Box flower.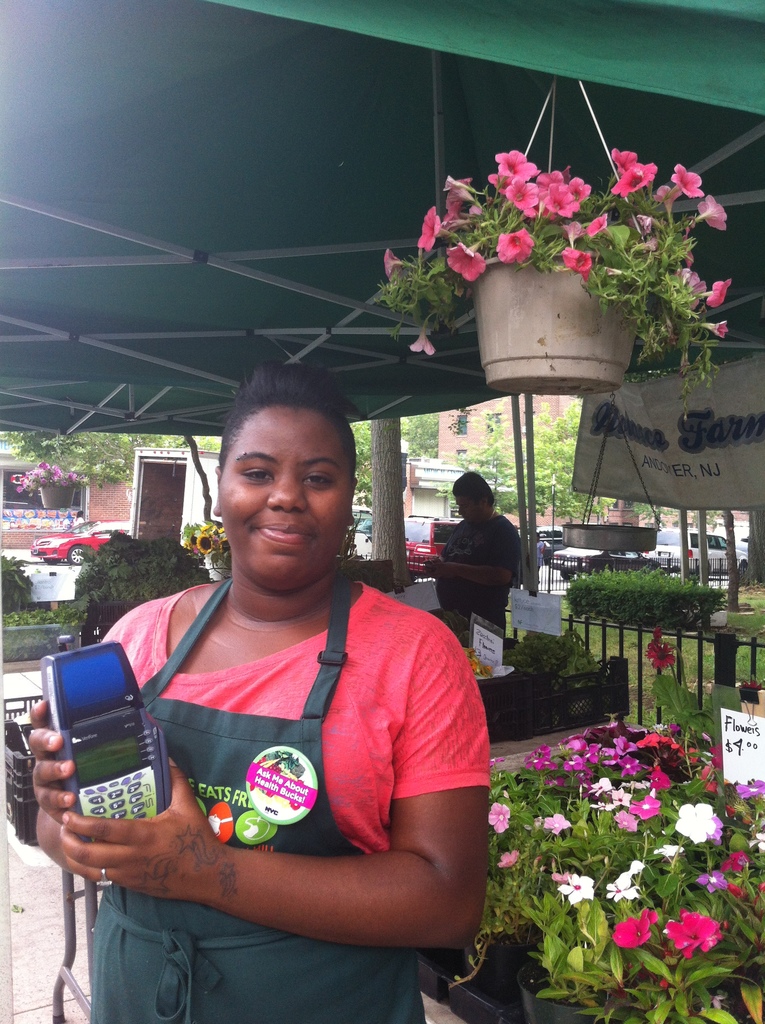
[left=650, top=837, right=683, bottom=863].
